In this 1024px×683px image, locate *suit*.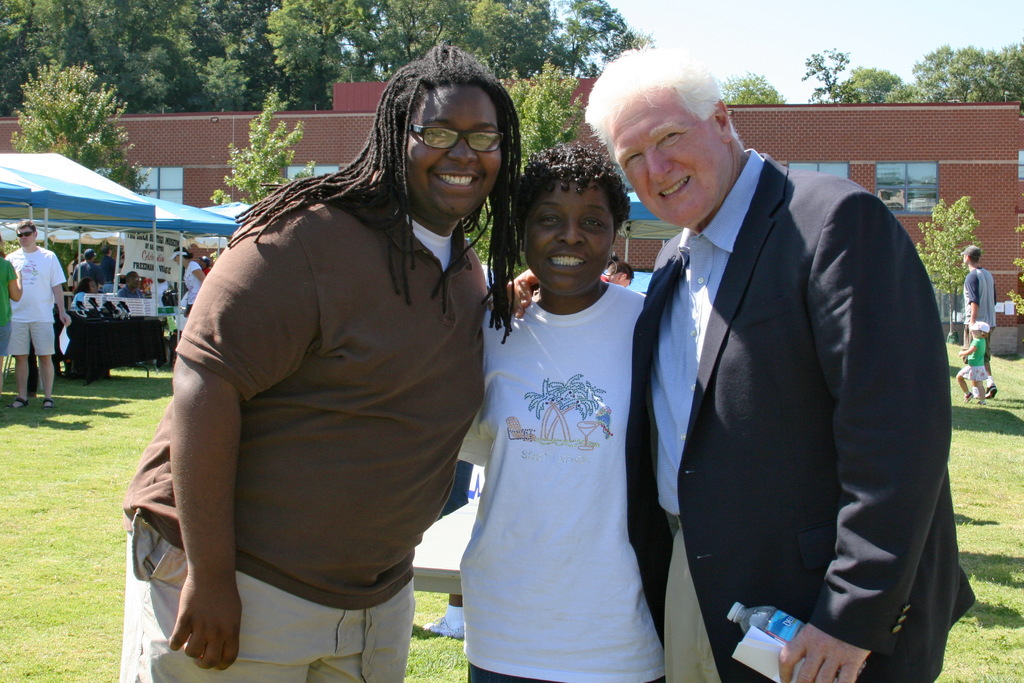
Bounding box: [left=621, top=149, right=976, bottom=682].
